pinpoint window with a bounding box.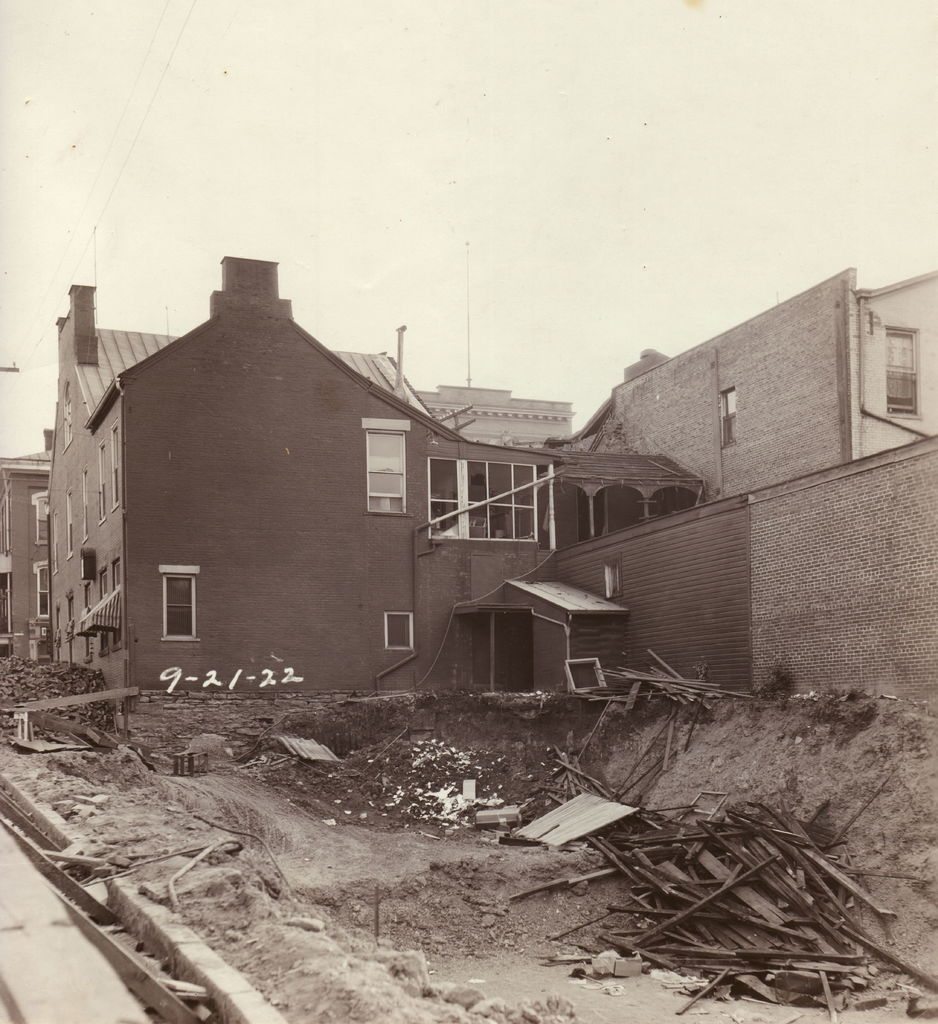
x1=157 y1=560 x2=206 y2=637.
